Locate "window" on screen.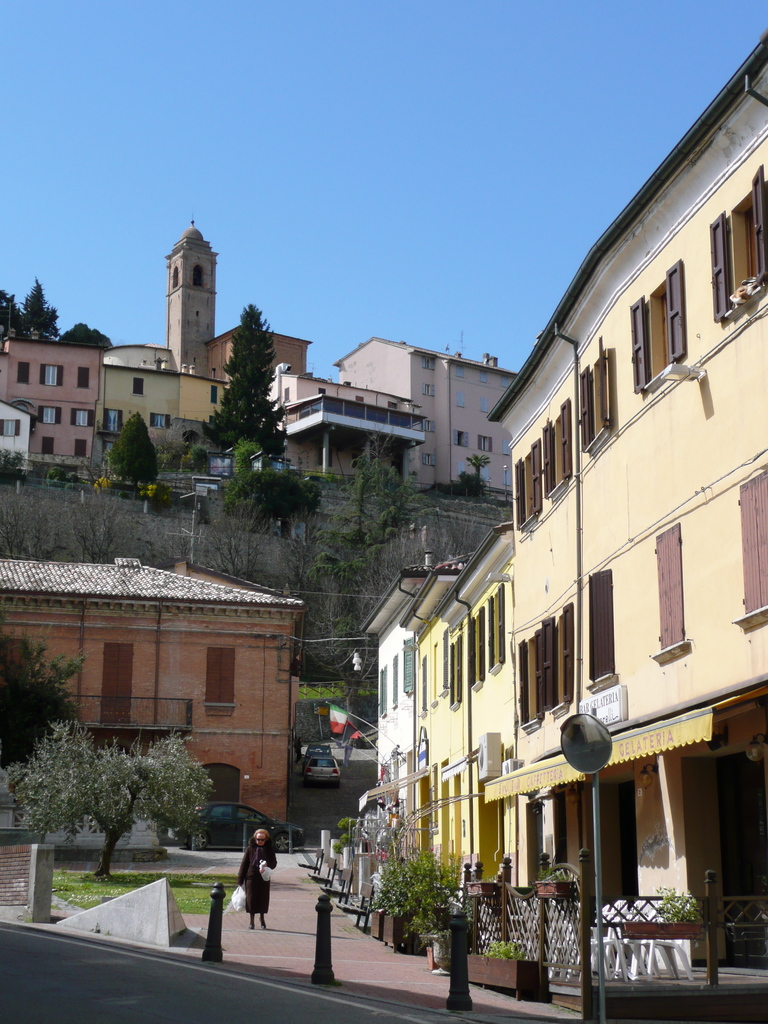
On screen at (590,570,614,680).
